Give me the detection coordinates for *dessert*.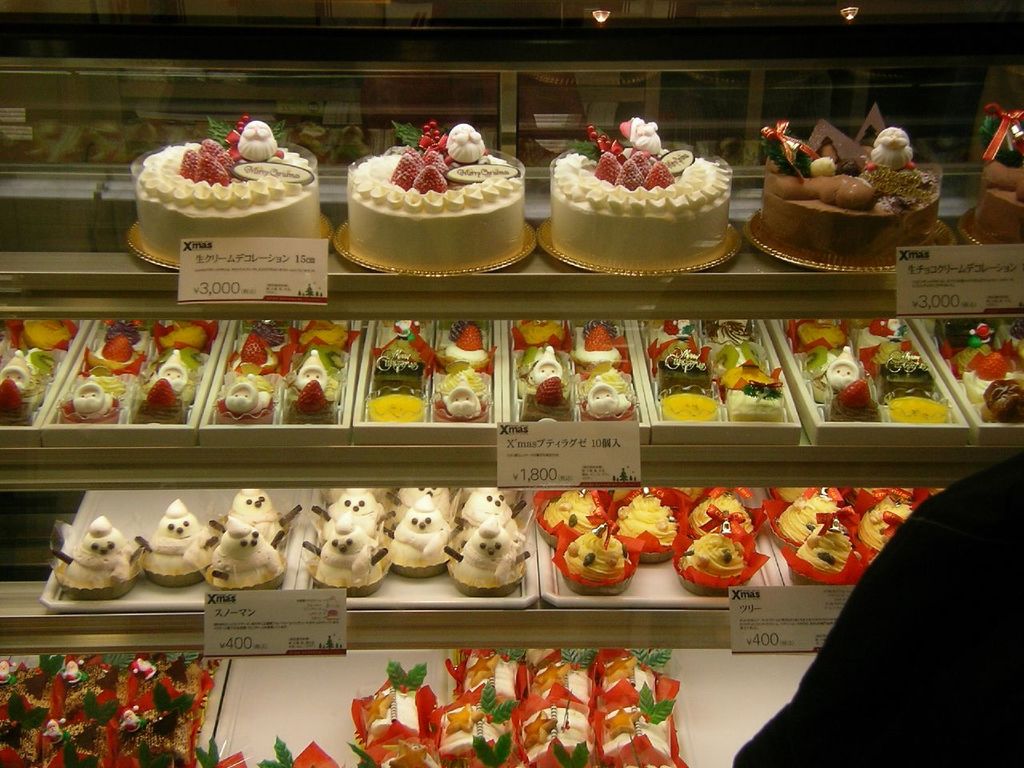
locate(713, 317, 755, 342).
